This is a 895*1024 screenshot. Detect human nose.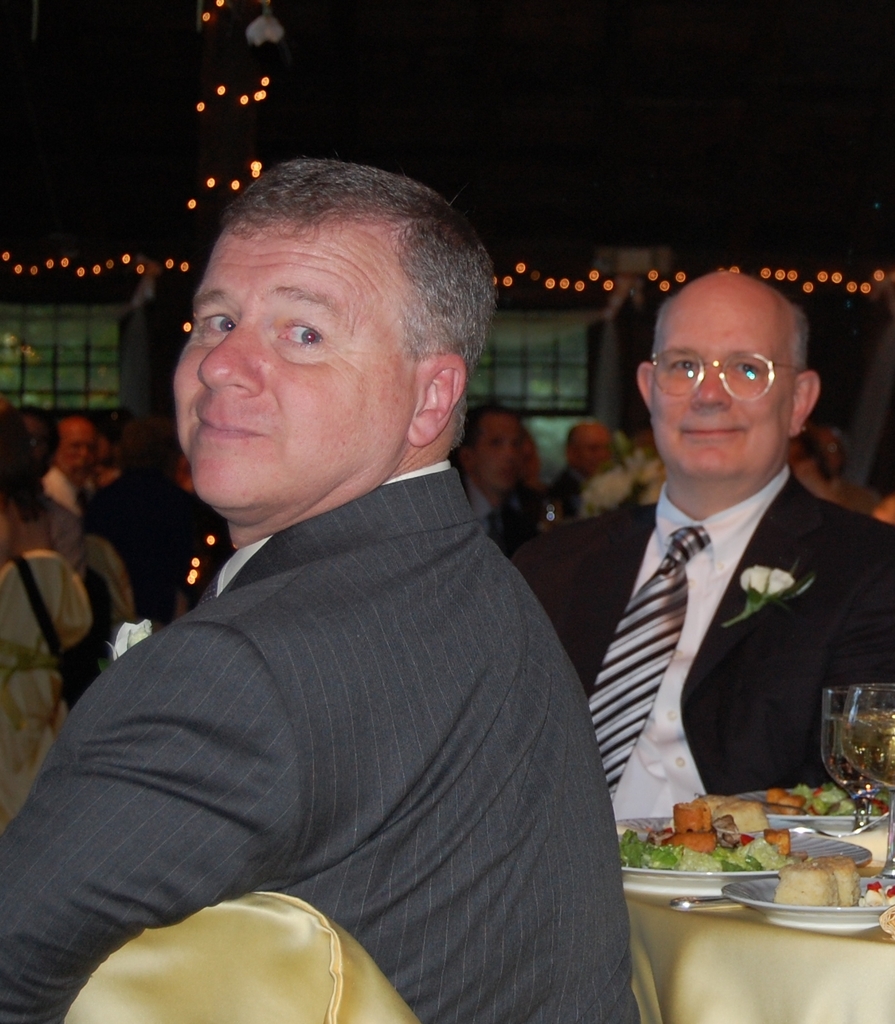
505,445,515,460.
